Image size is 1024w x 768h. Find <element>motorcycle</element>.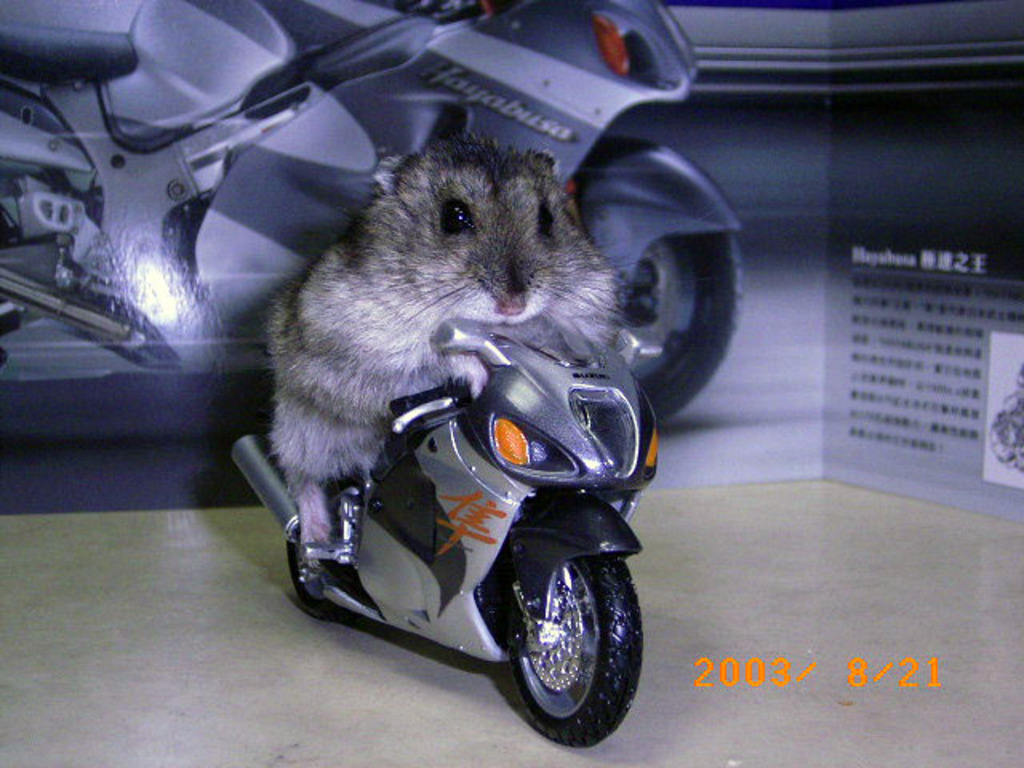
bbox=(235, 232, 691, 734).
